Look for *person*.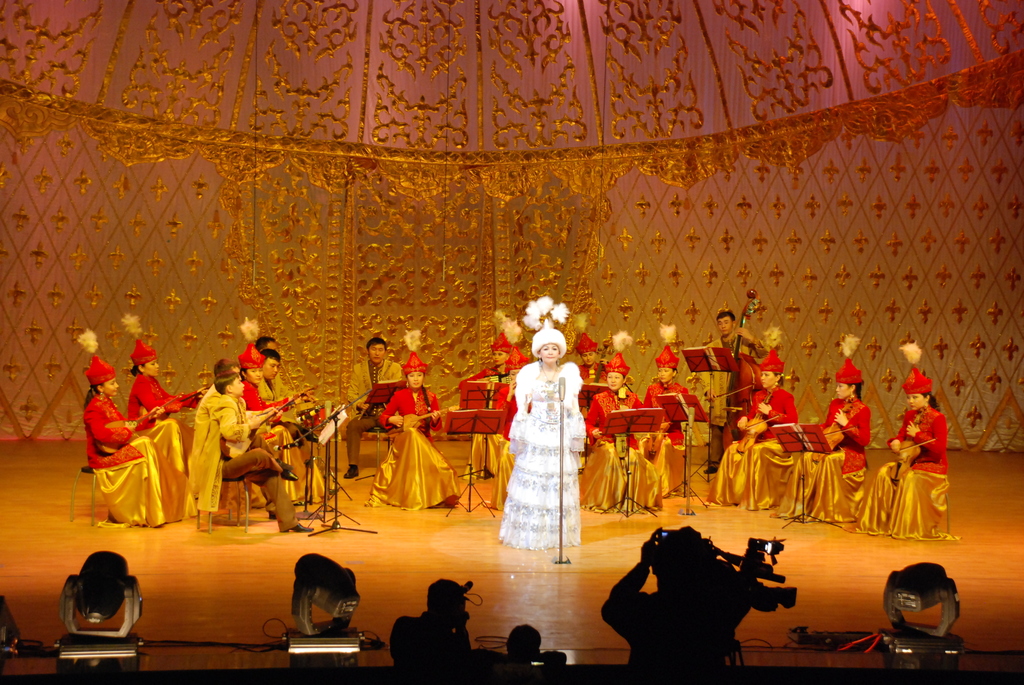
Found: {"x1": 583, "y1": 347, "x2": 653, "y2": 512}.
